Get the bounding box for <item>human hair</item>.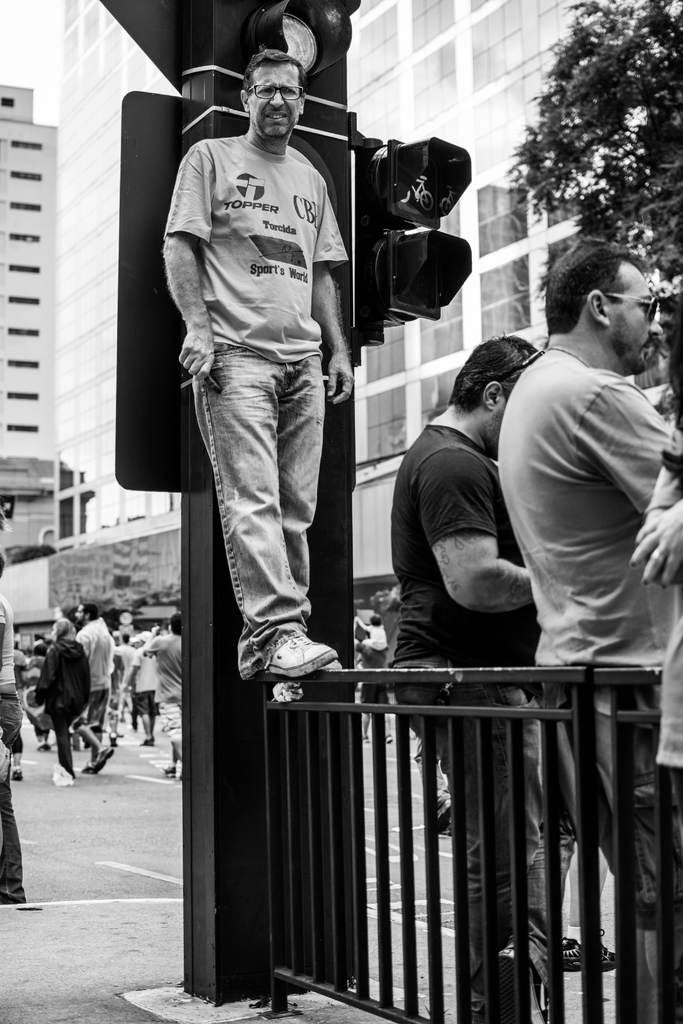
left=169, top=610, right=181, bottom=634.
